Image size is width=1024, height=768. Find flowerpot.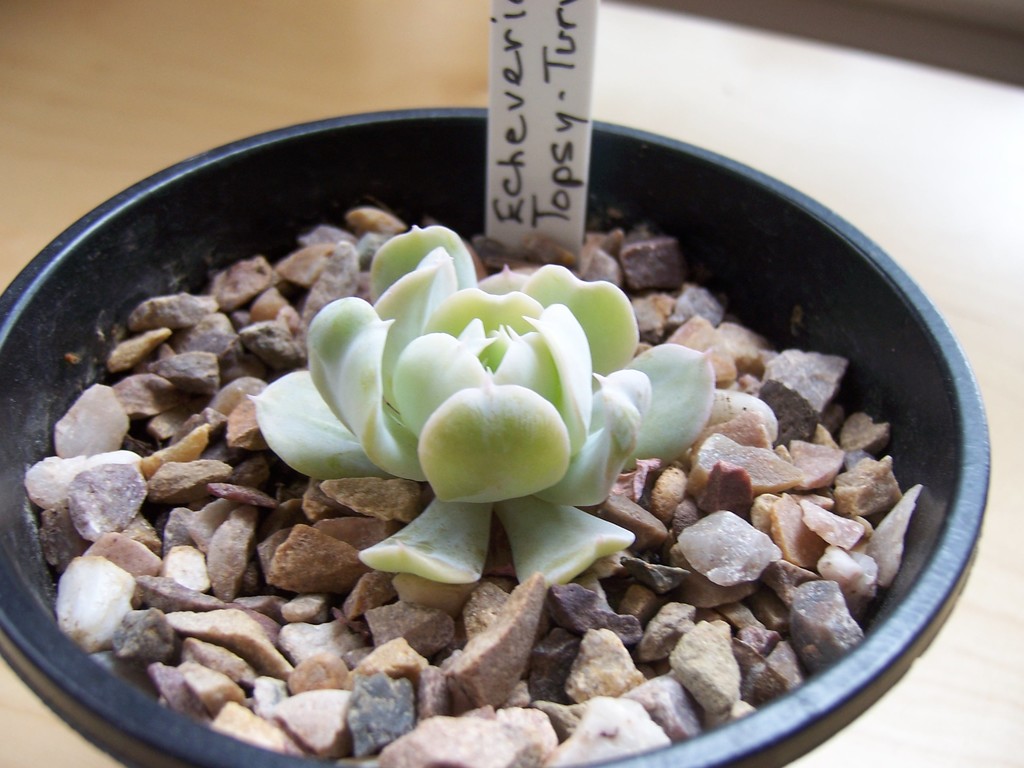
[x1=0, y1=158, x2=990, y2=767].
